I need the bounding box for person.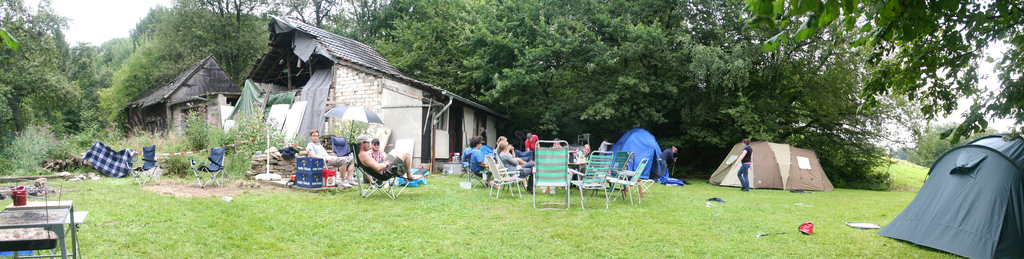
Here it is: [572,143,592,184].
